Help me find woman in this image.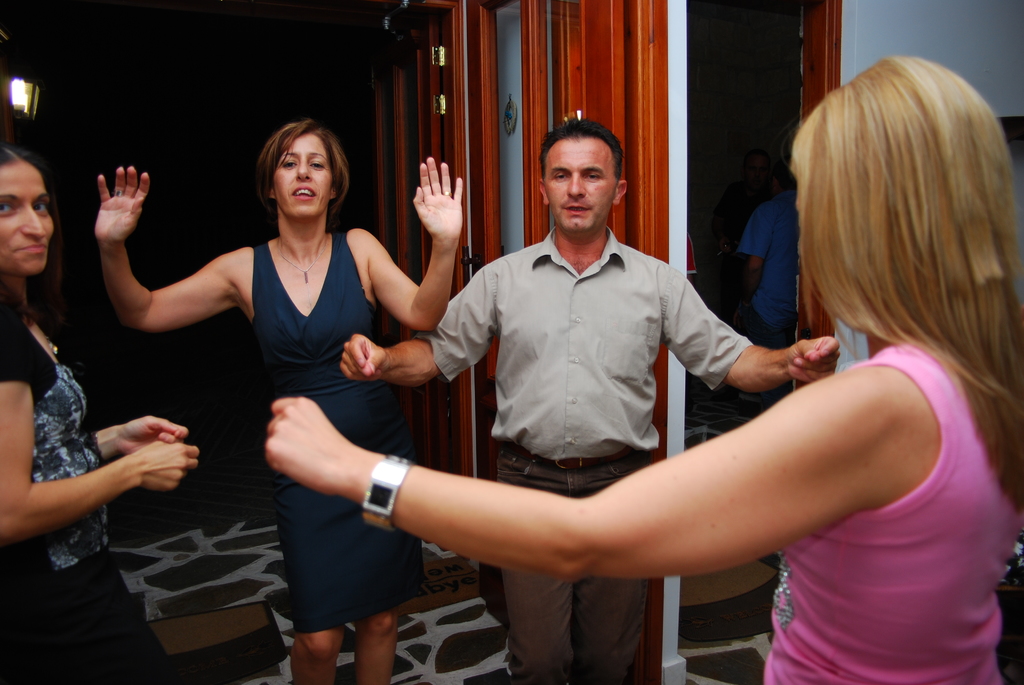
Found it: [x1=92, y1=122, x2=463, y2=684].
